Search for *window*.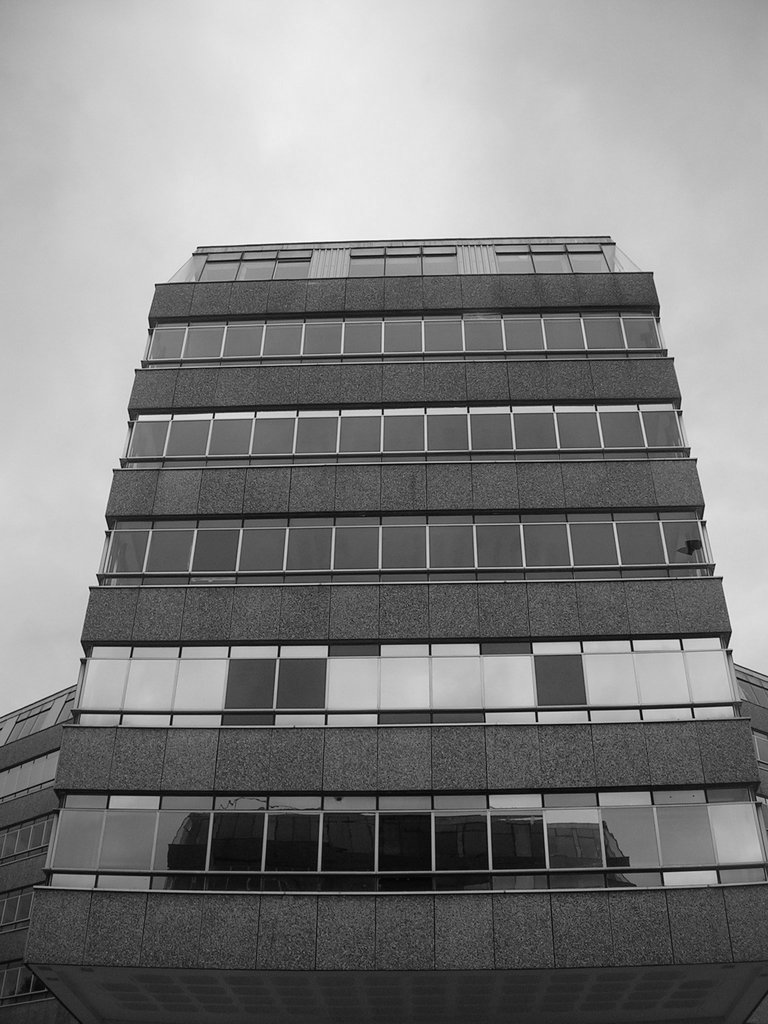
Found at [x1=45, y1=783, x2=767, y2=890].
